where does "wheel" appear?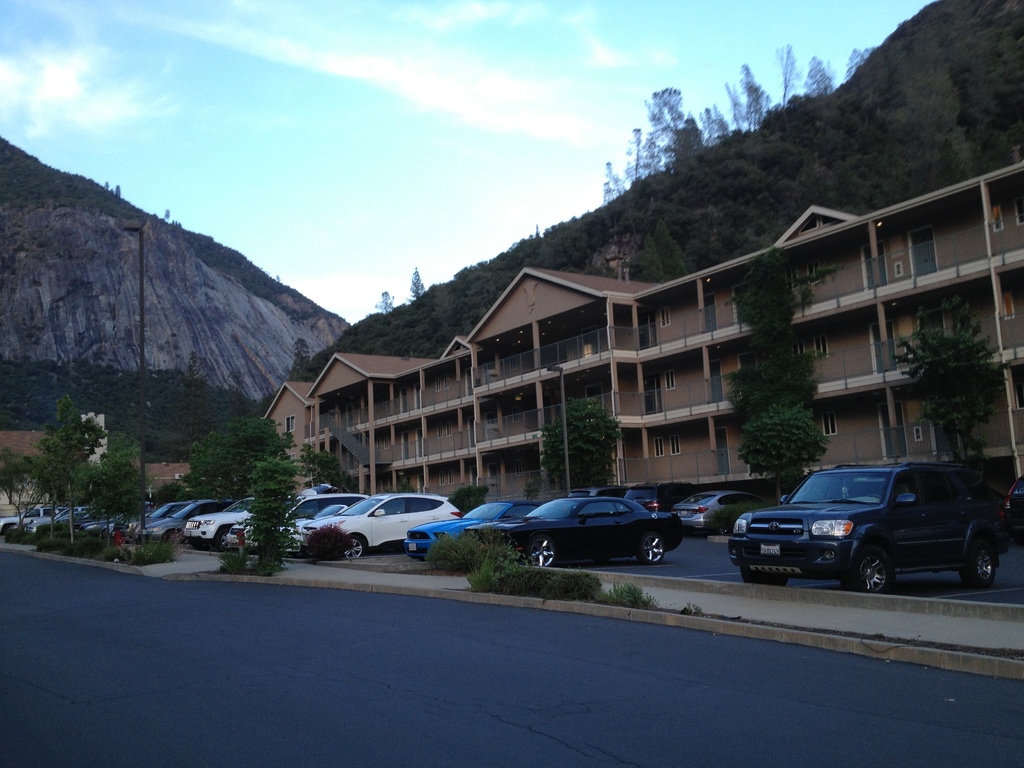
Appears at <box>640,534,665,565</box>.
